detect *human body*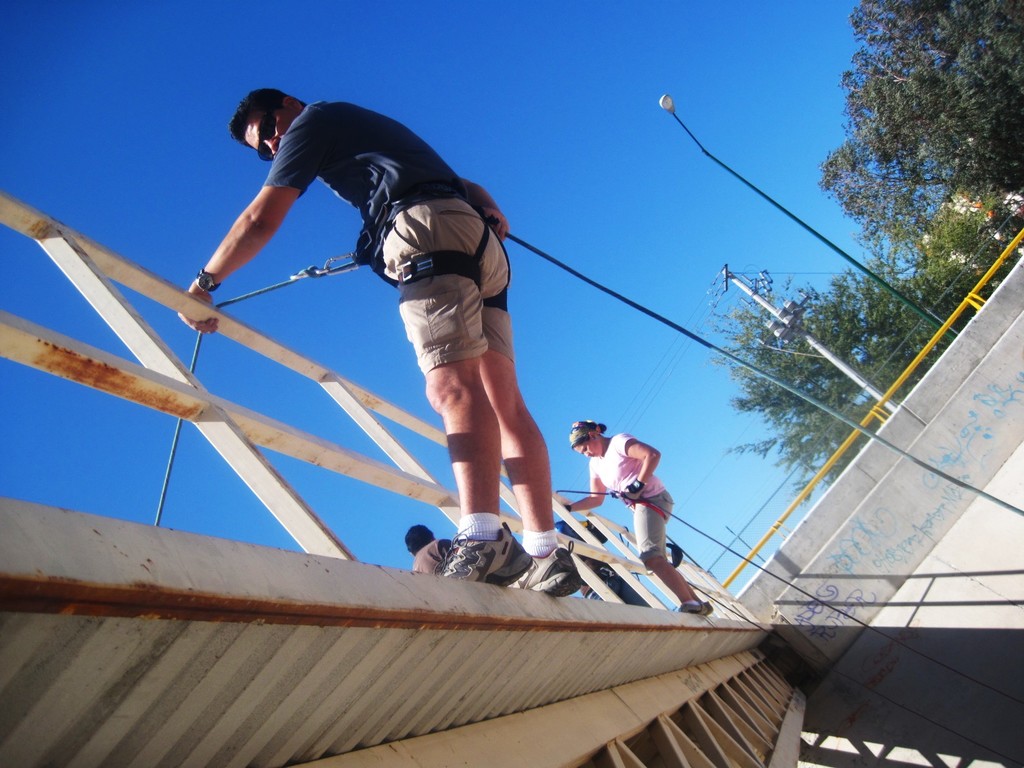
BBox(565, 426, 700, 615)
